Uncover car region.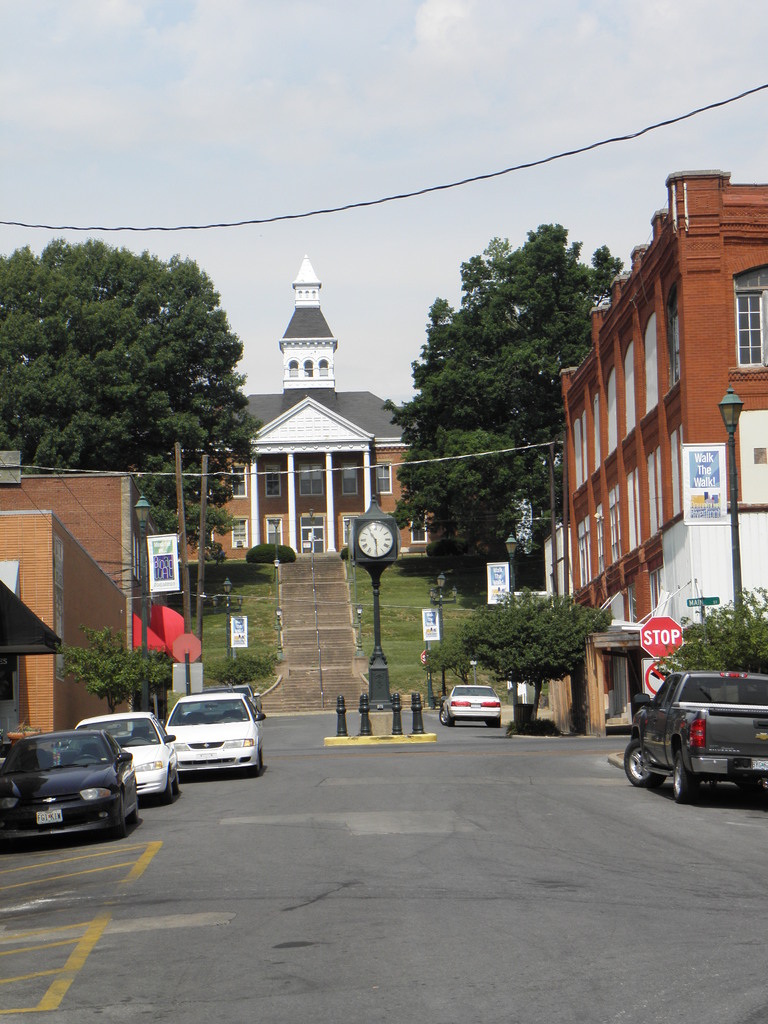
Uncovered: [627, 672, 767, 805].
